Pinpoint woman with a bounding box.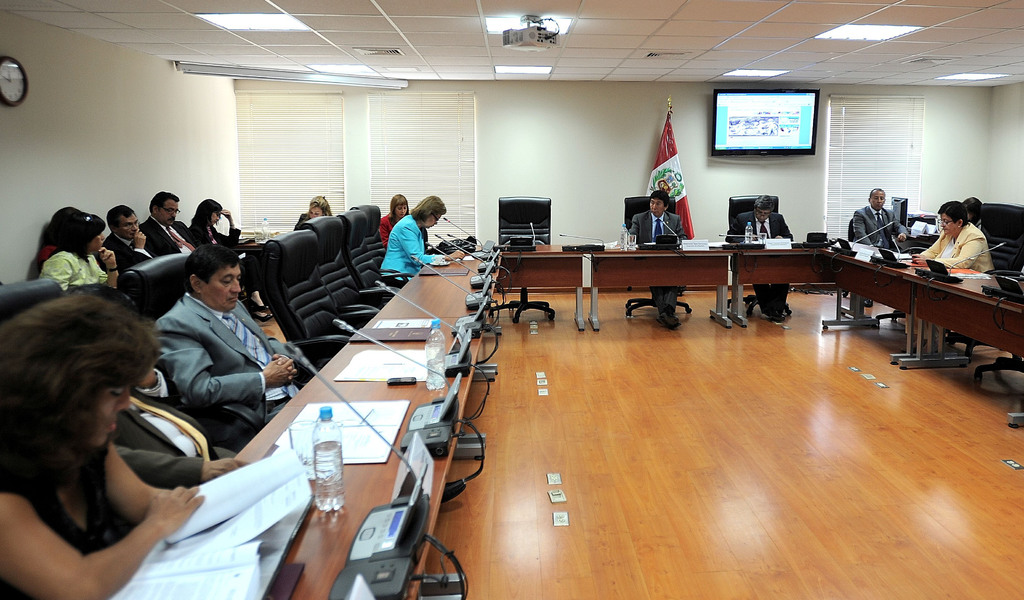
<box>42,205,122,297</box>.
